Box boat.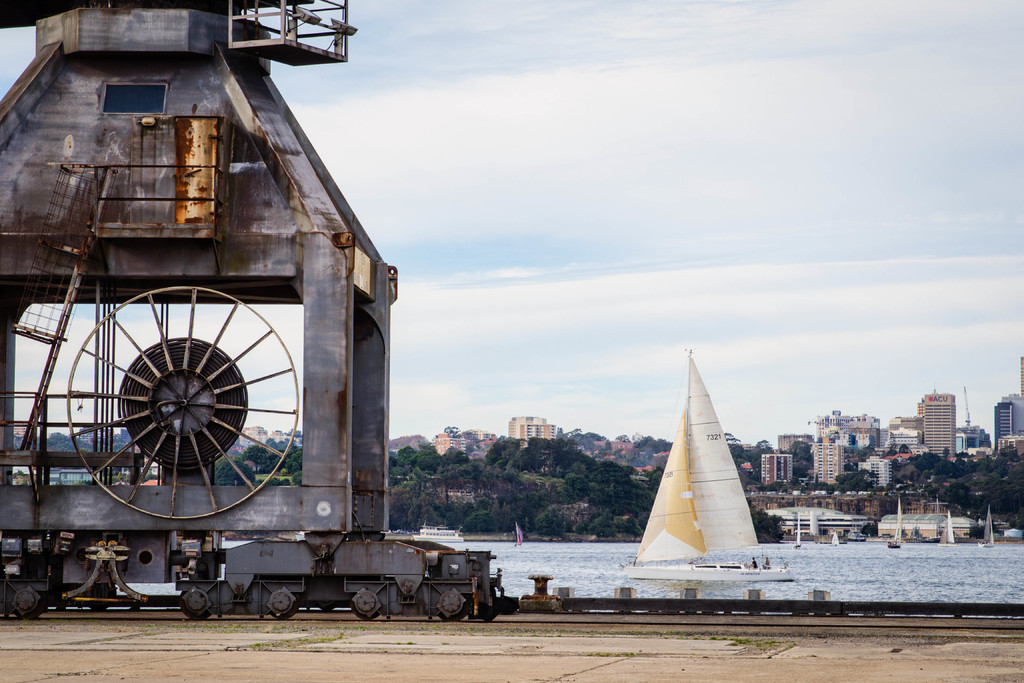
BBox(626, 358, 784, 591).
